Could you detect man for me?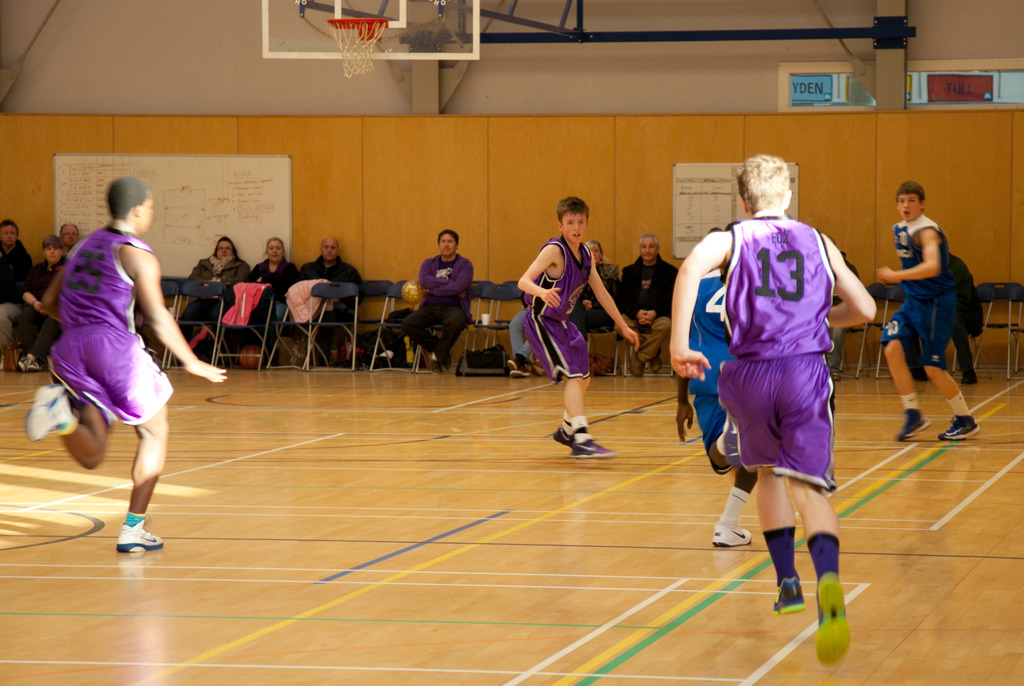
Detection result: [x1=15, y1=181, x2=222, y2=554].
